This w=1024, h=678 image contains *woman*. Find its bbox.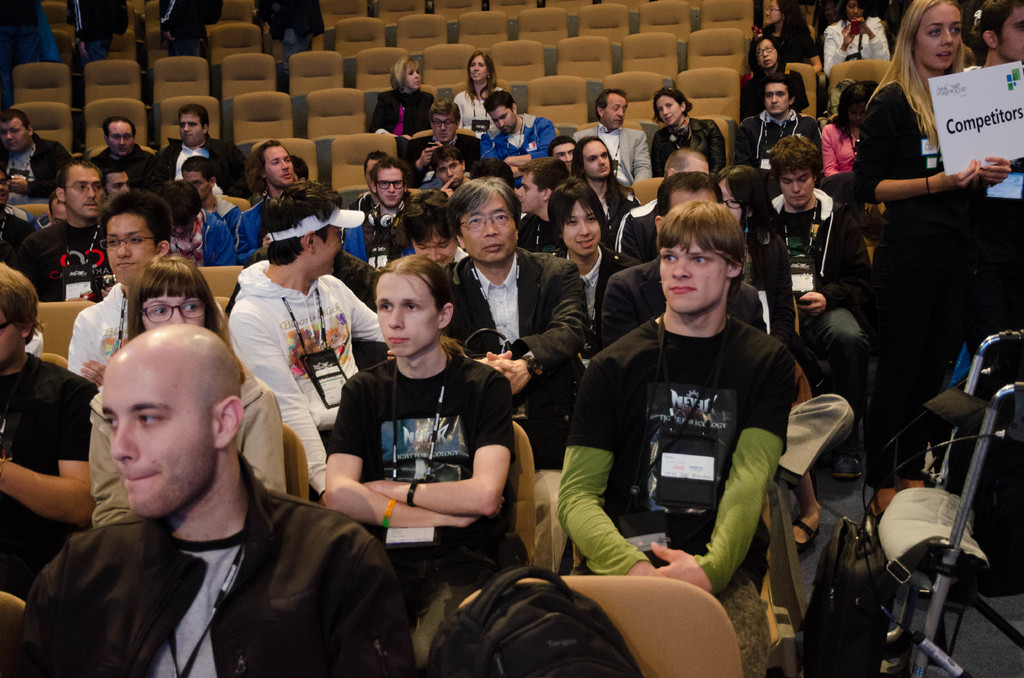
[left=842, top=17, right=994, bottom=479].
